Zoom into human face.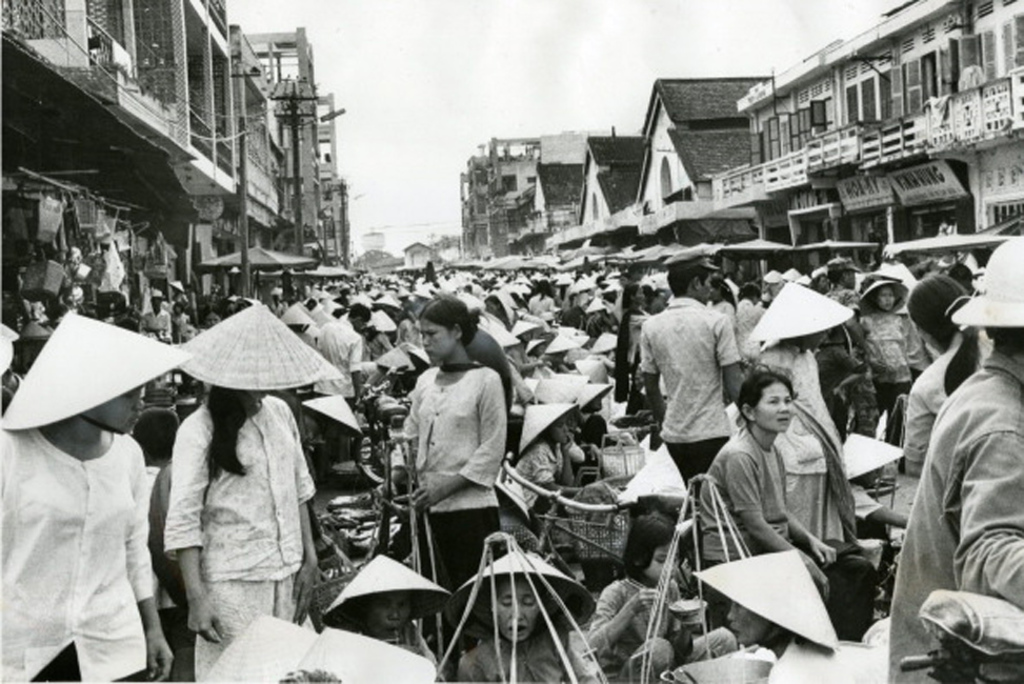
Zoom target: <region>728, 604, 763, 645</region>.
